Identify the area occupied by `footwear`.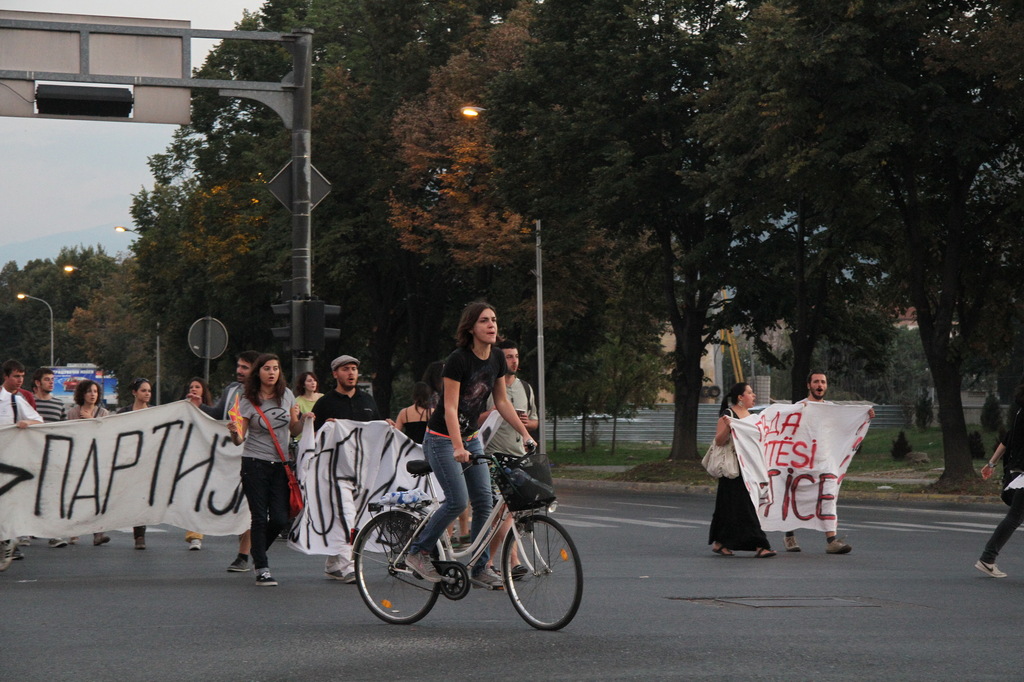
Area: <bbox>13, 534, 29, 544</bbox>.
